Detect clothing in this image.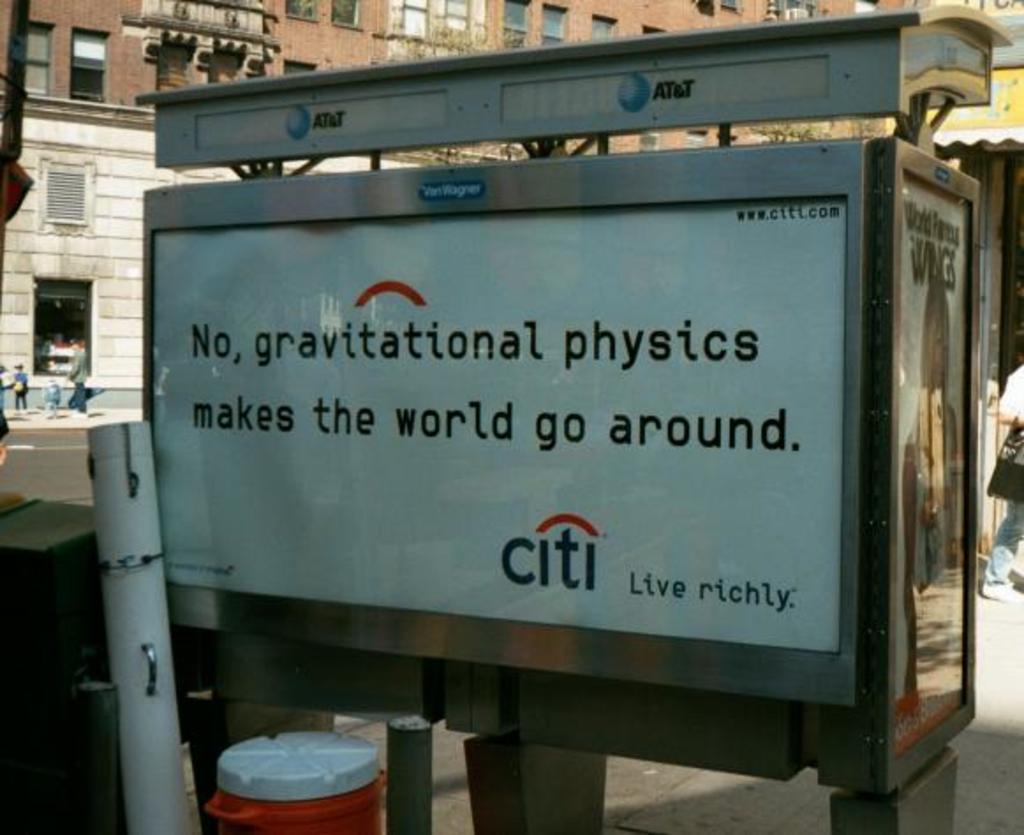
Detection: l=12, t=368, r=28, b=409.
